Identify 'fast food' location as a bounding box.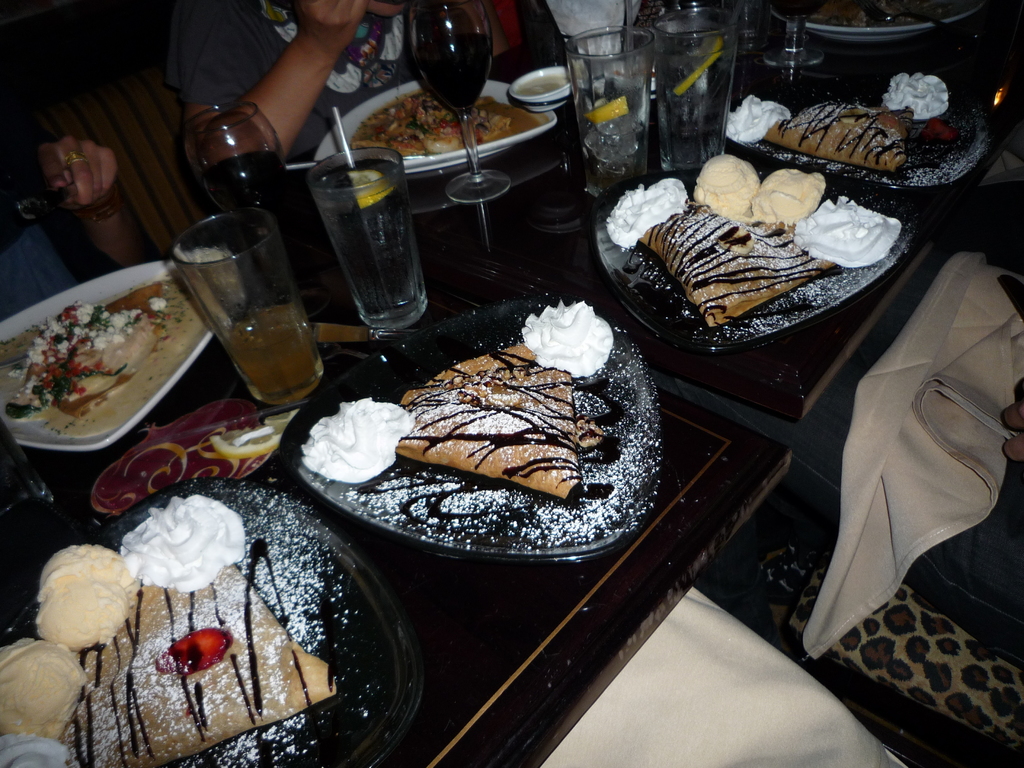
x1=600, y1=180, x2=691, y2=249.
